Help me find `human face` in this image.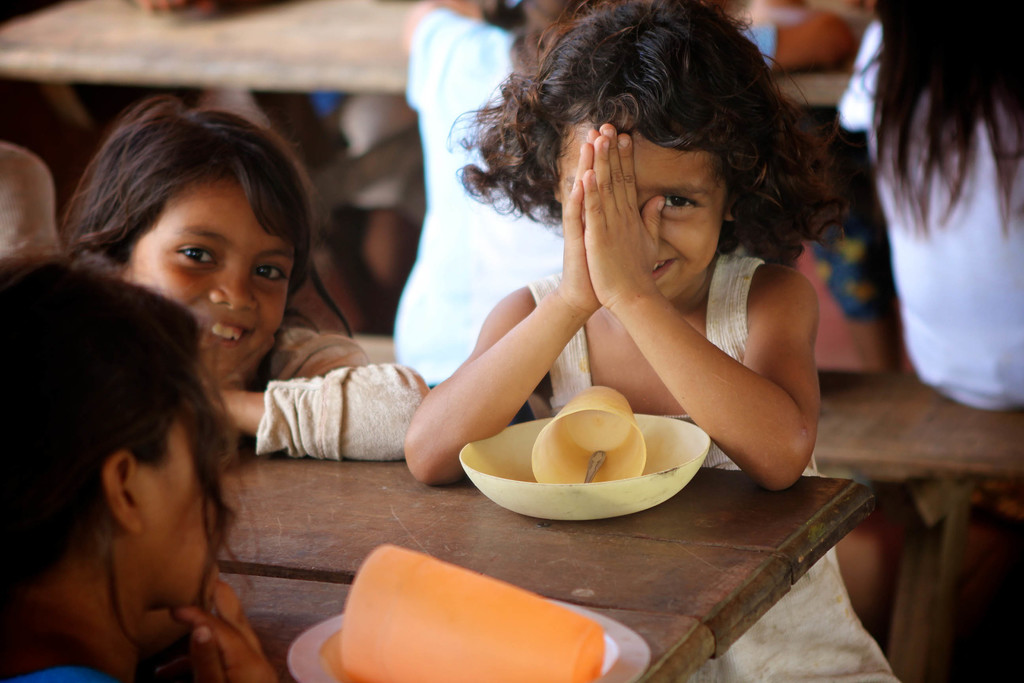
Found it: [132, 185, 294, 374].
